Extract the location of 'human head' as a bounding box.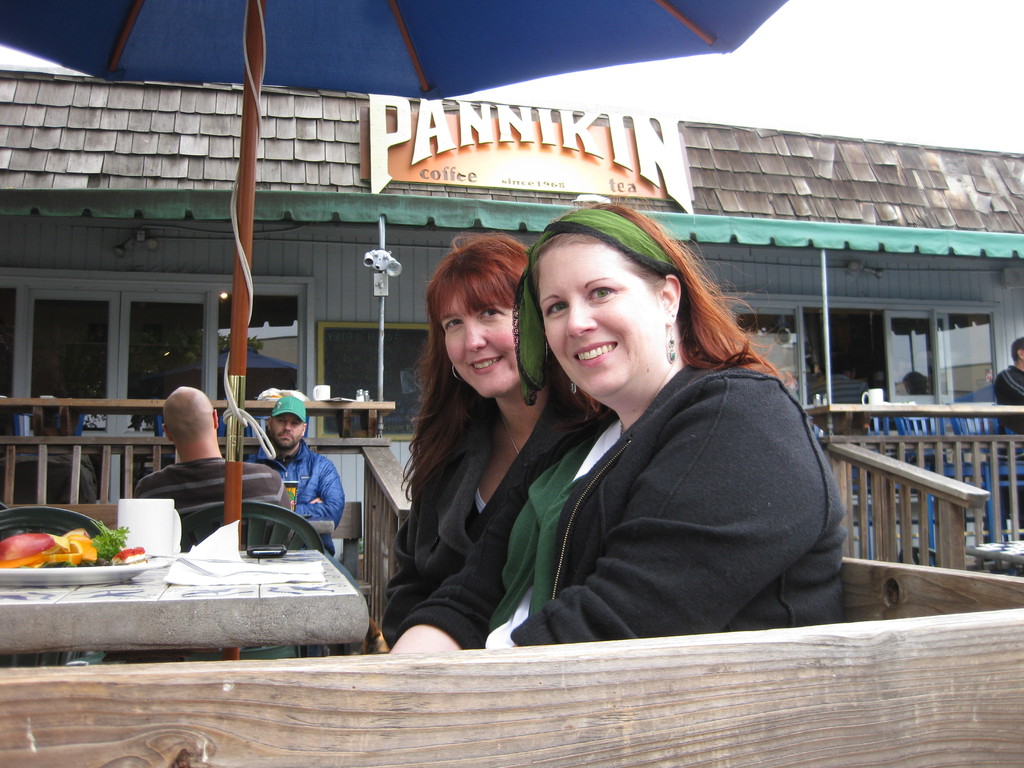
detection(536, 209, 683, 390).
